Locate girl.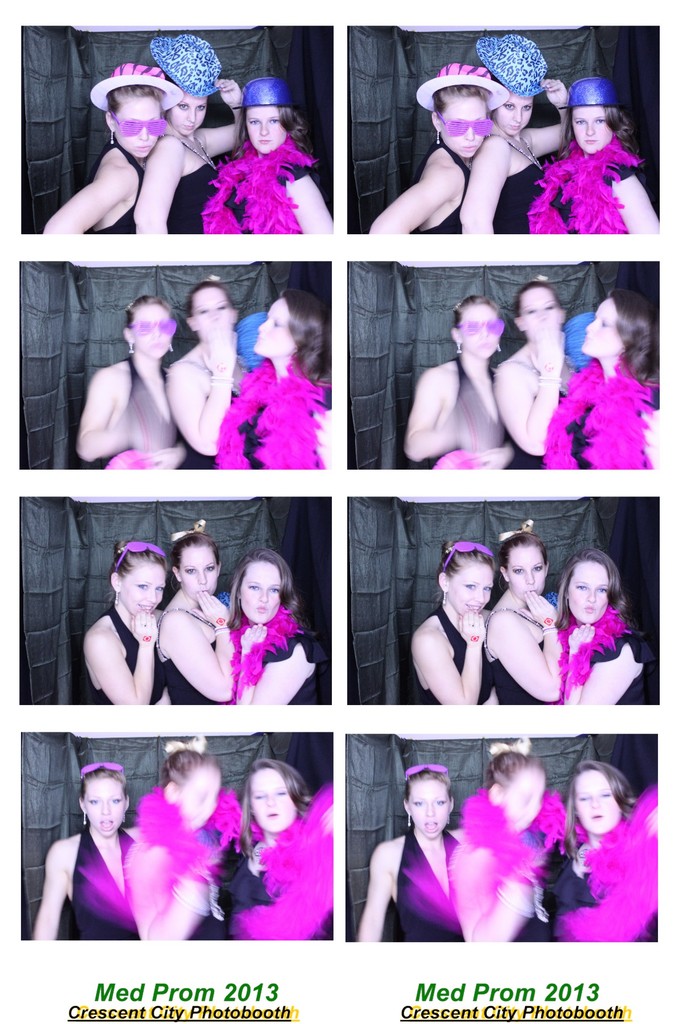
Bounding box: <region>526, 73, 658, 230</region>.
